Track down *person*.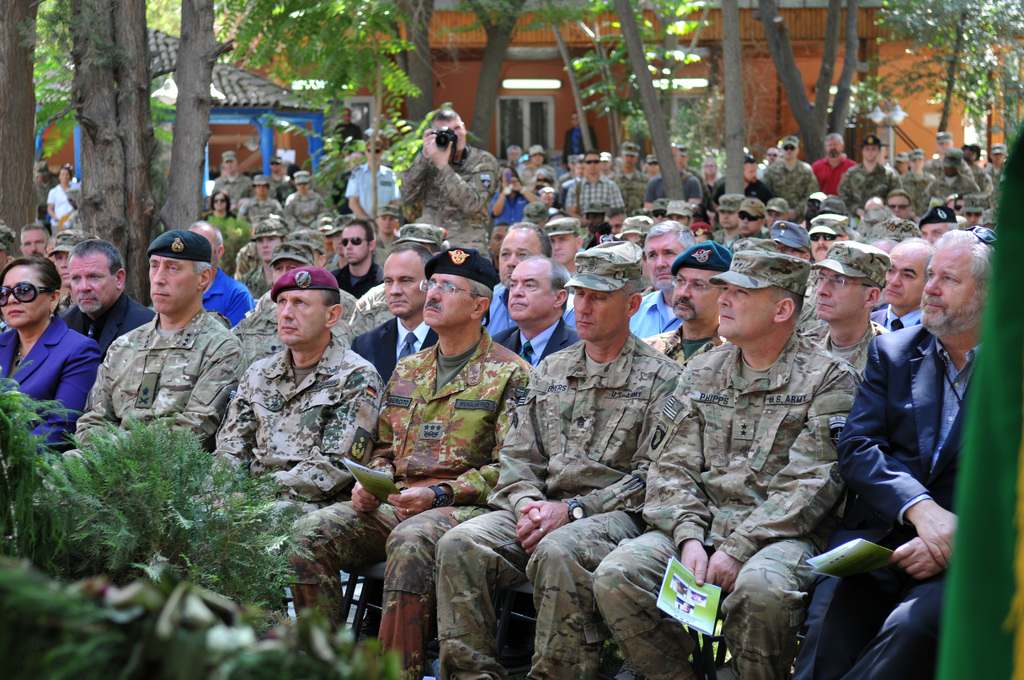
Tracked to 326, 220, 394, 295.
